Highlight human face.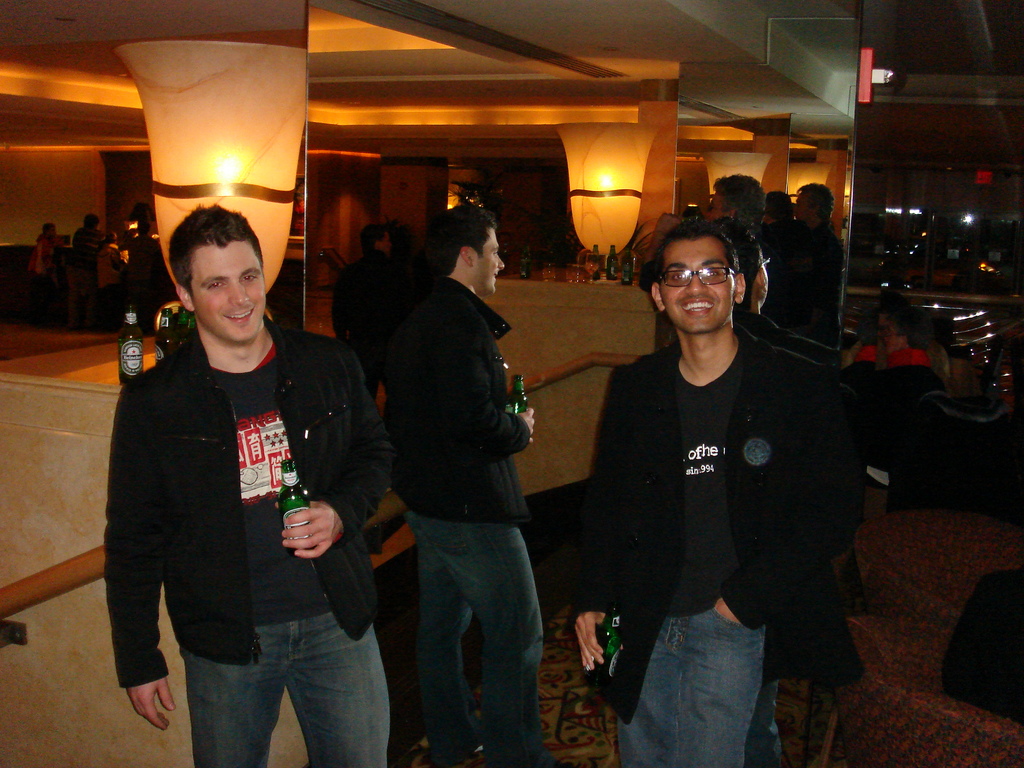
Highlighted region: <region>662, 238, 737, 331</region>.
